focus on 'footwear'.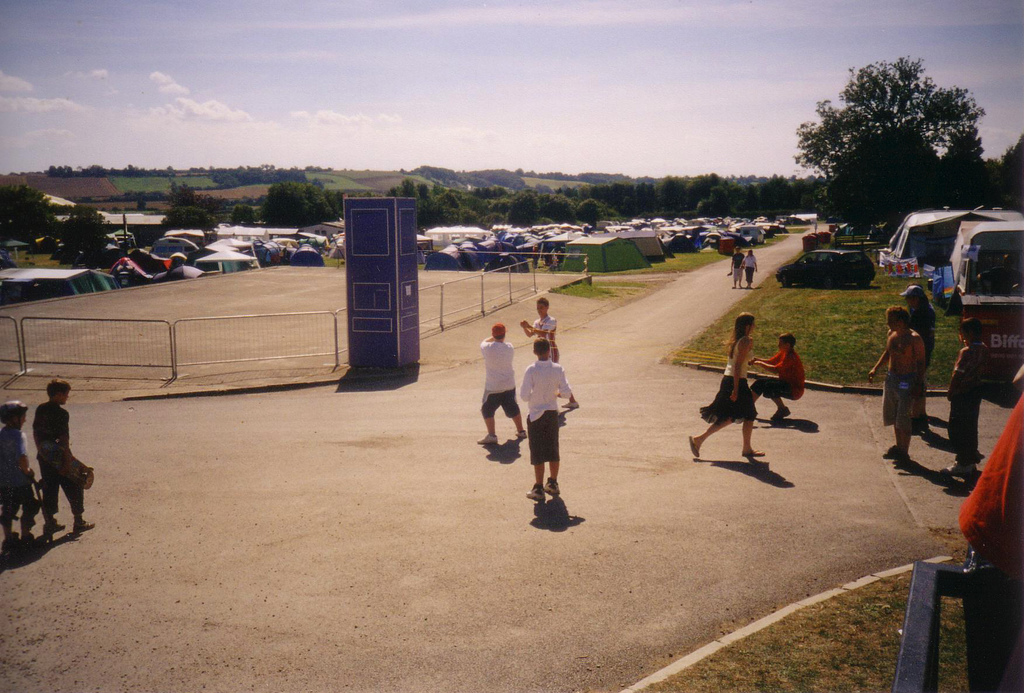
Focused at bbox(945, 458, 975, 476).
